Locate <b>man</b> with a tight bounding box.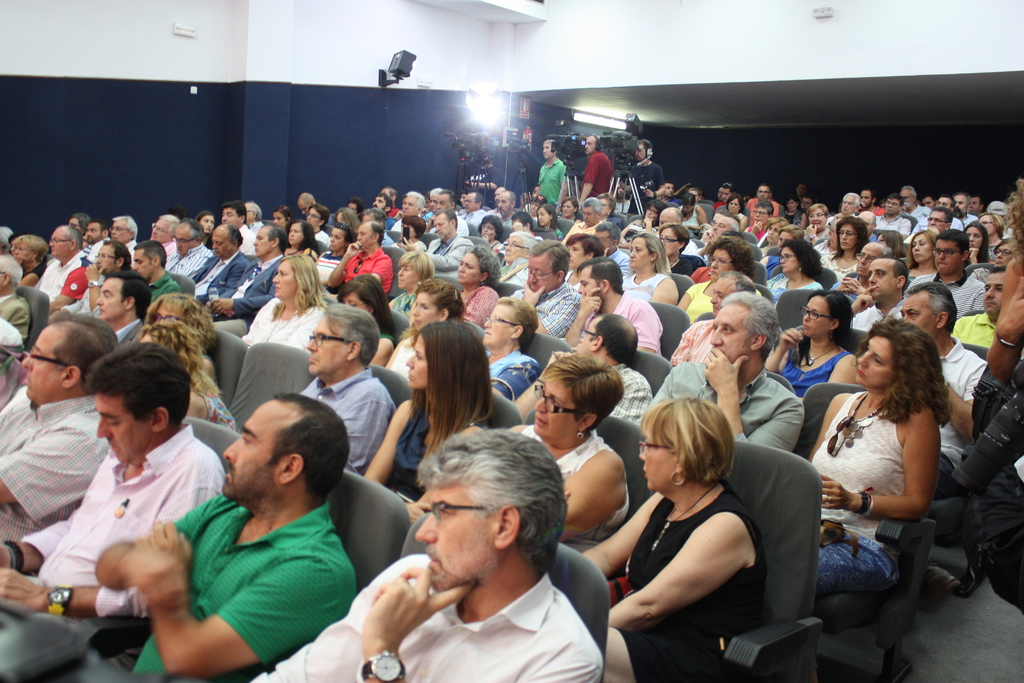
l=390, t=183, r=428, b=227.
